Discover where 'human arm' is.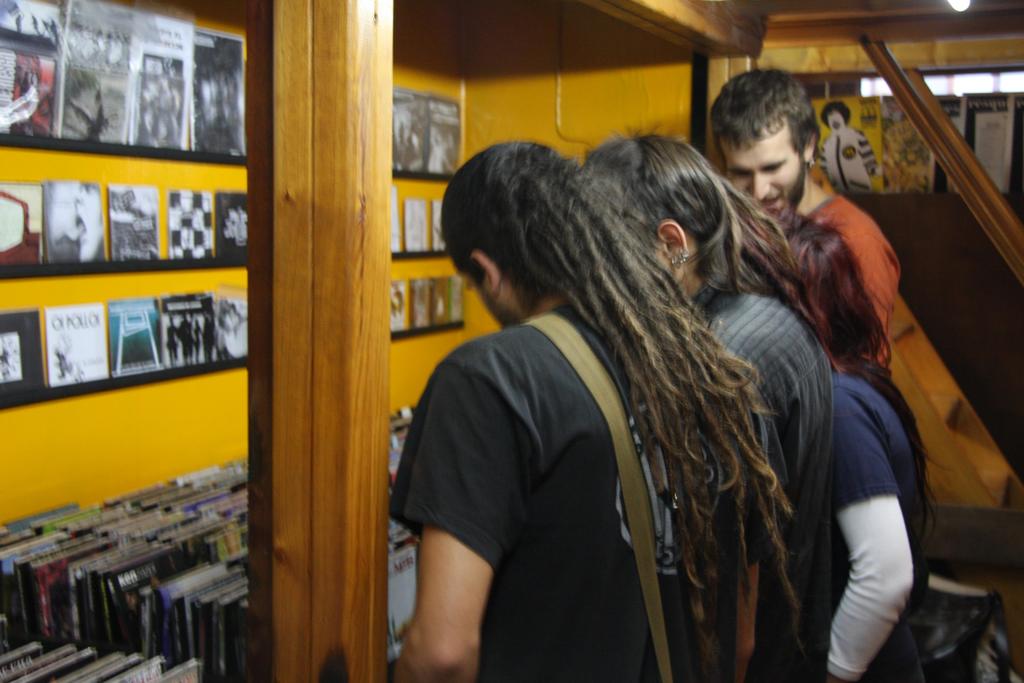
Discovered at {"x1": 819, "y1": 381, "x2": 921, "y2": 682}.
